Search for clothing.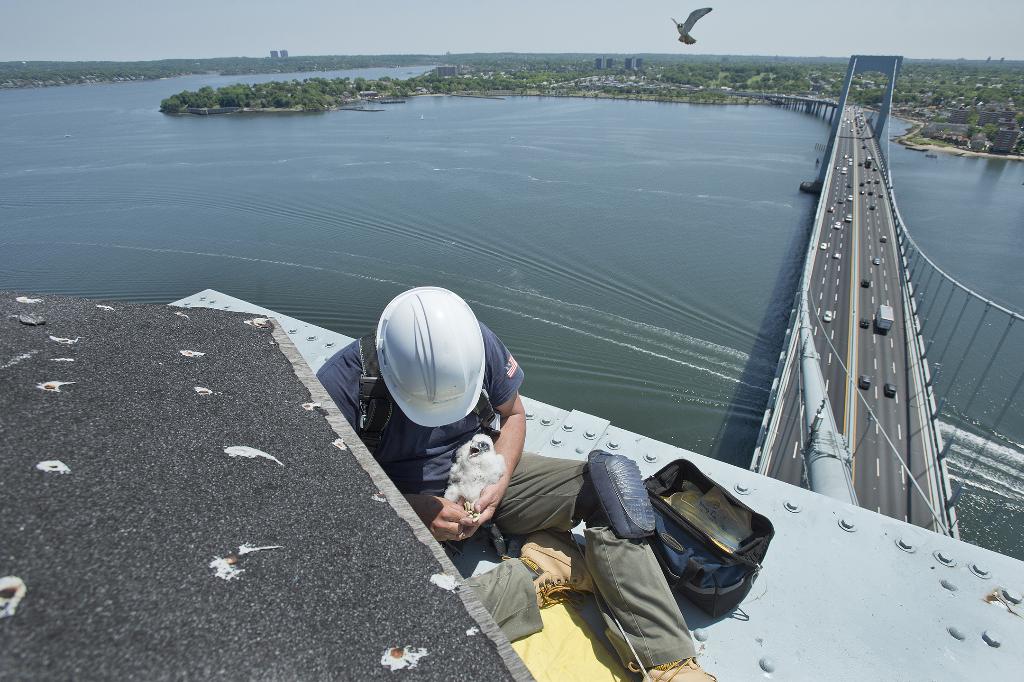
Found at <bbox>315, 320, 694, 671</bbox>.
